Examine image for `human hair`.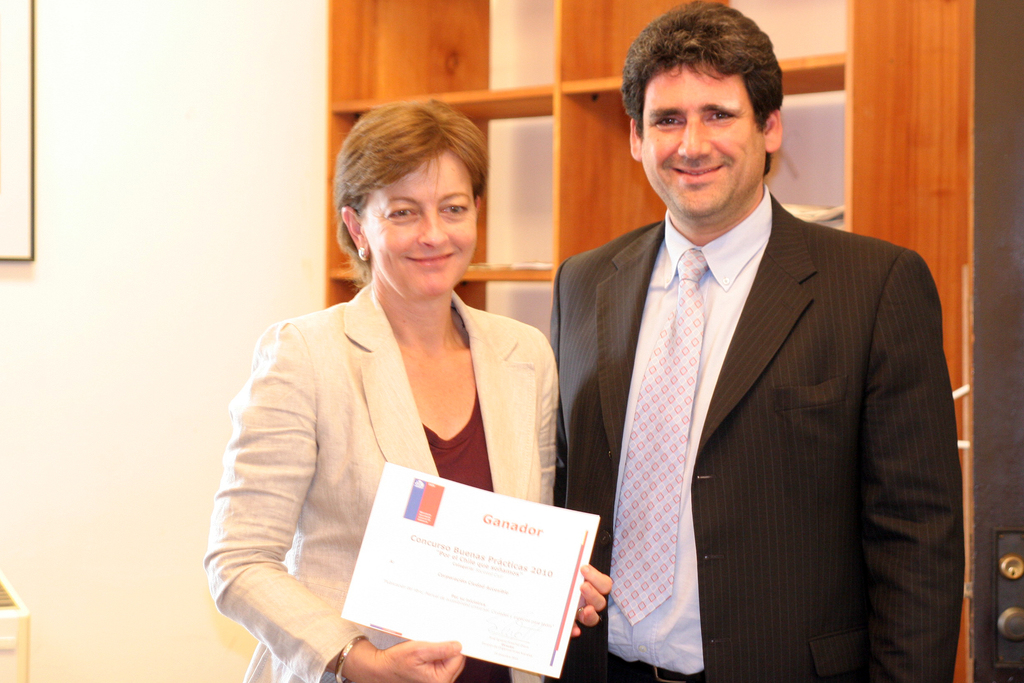
Examination result: box=[618, 2, 784, 171].
